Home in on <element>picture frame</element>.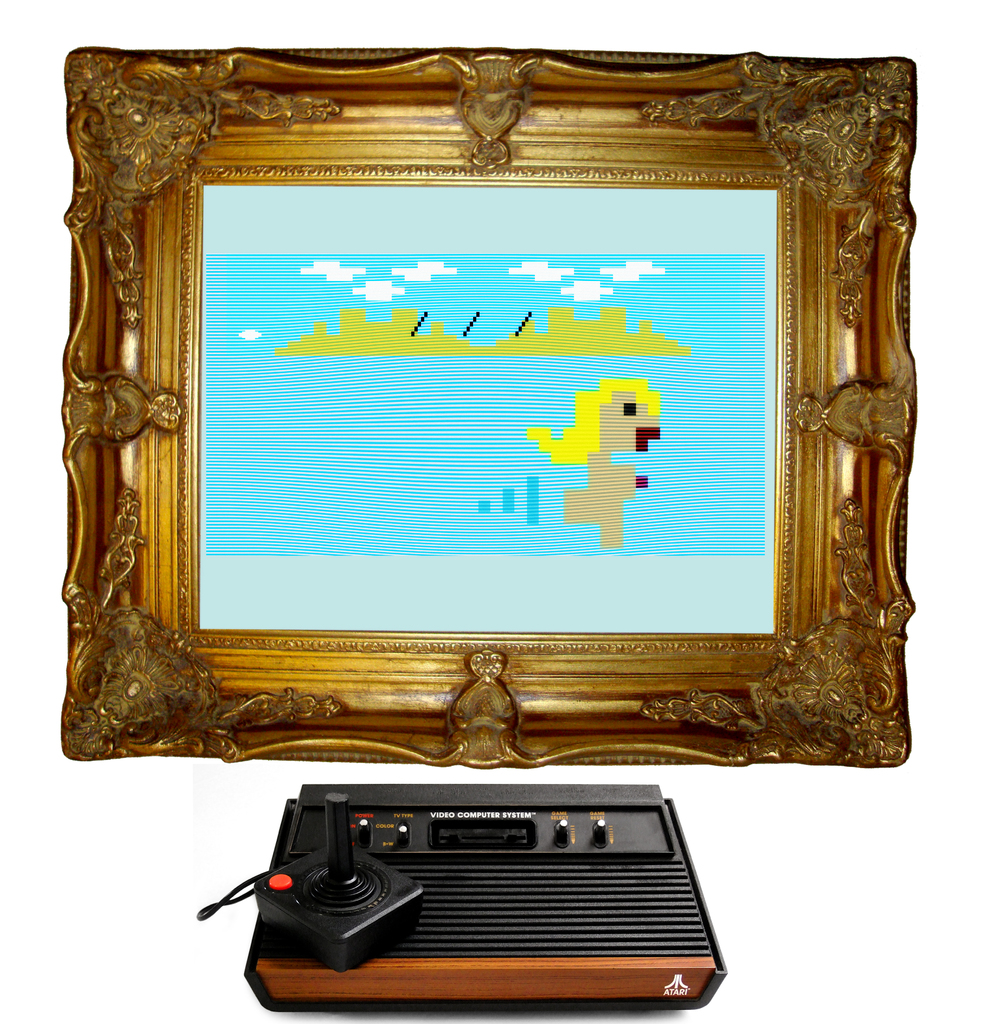
Homed in at [63, 50, 914, 769].
